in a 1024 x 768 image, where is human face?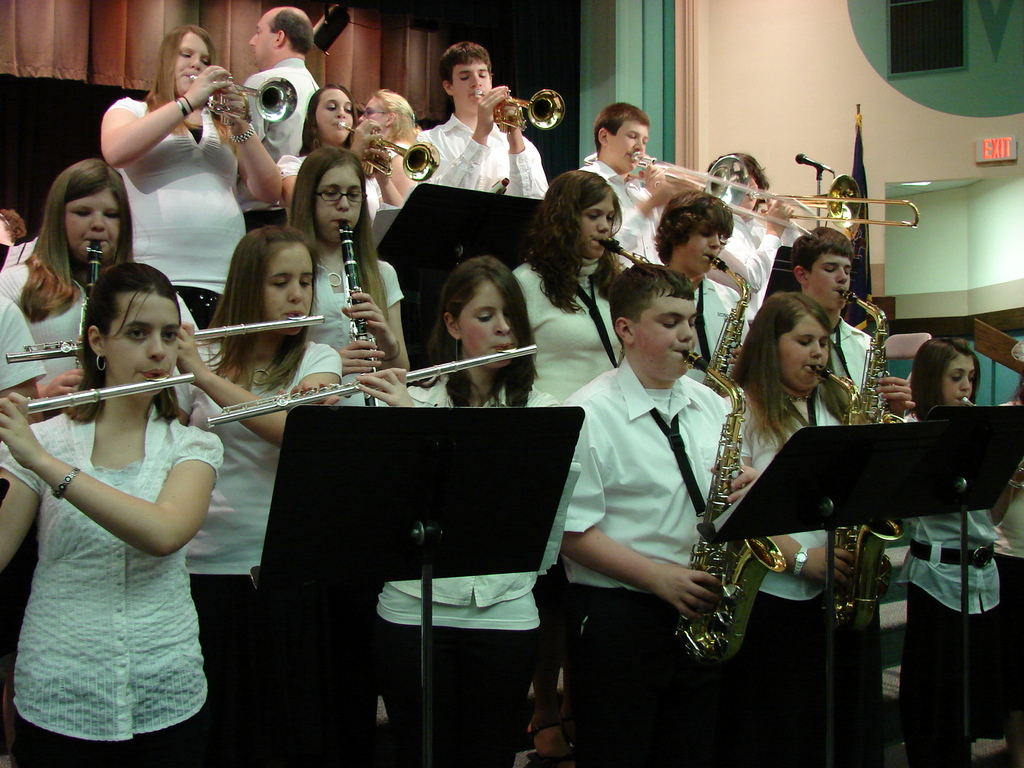
pyautogui.locateOnScreen(266, 244, 314, 323).
